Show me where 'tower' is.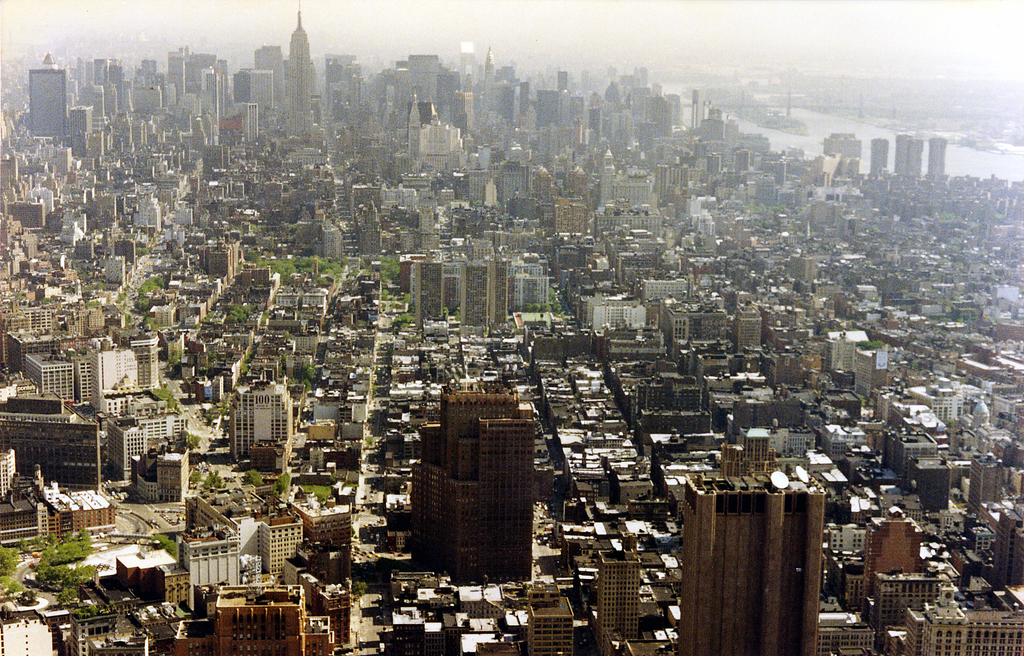
'tower' is at (825,129,865,182).
